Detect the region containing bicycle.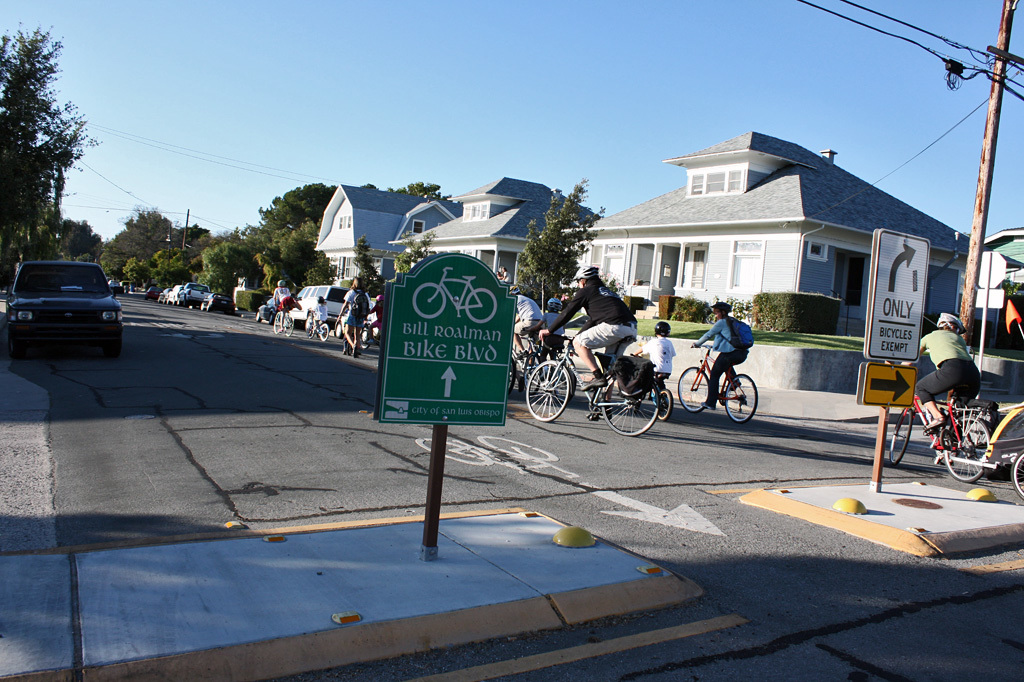
rect(628, 351, 676, 422).
